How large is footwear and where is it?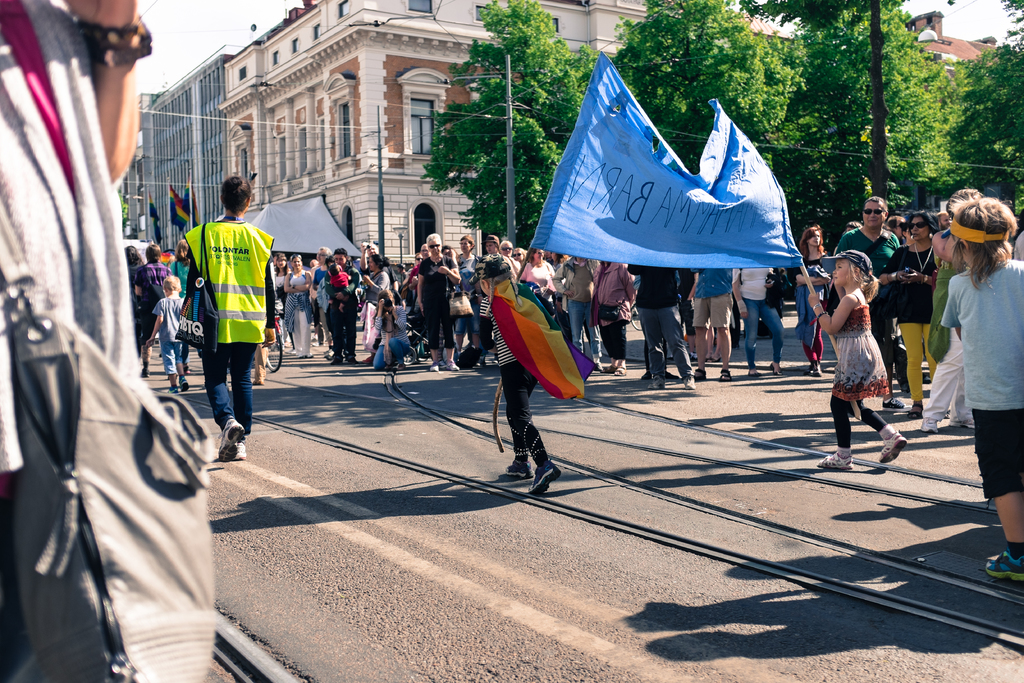
Bounding box: bbox(438, 358, 445, 367).
